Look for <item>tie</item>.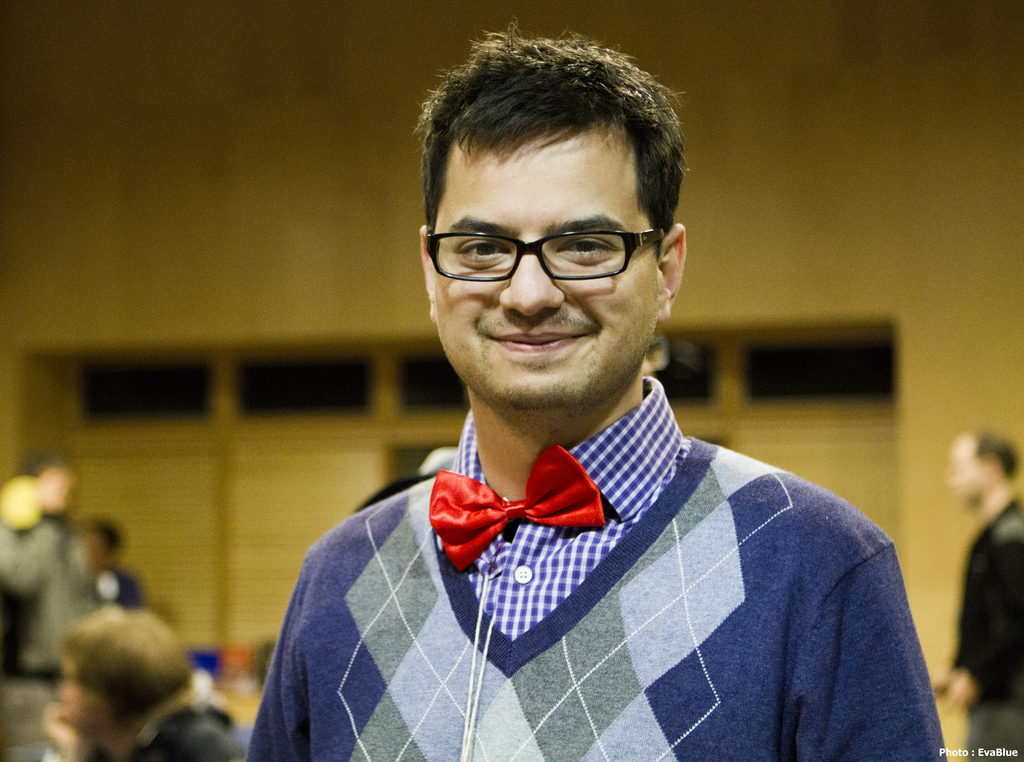
Found: Rect(435, 445, 612, 571).
